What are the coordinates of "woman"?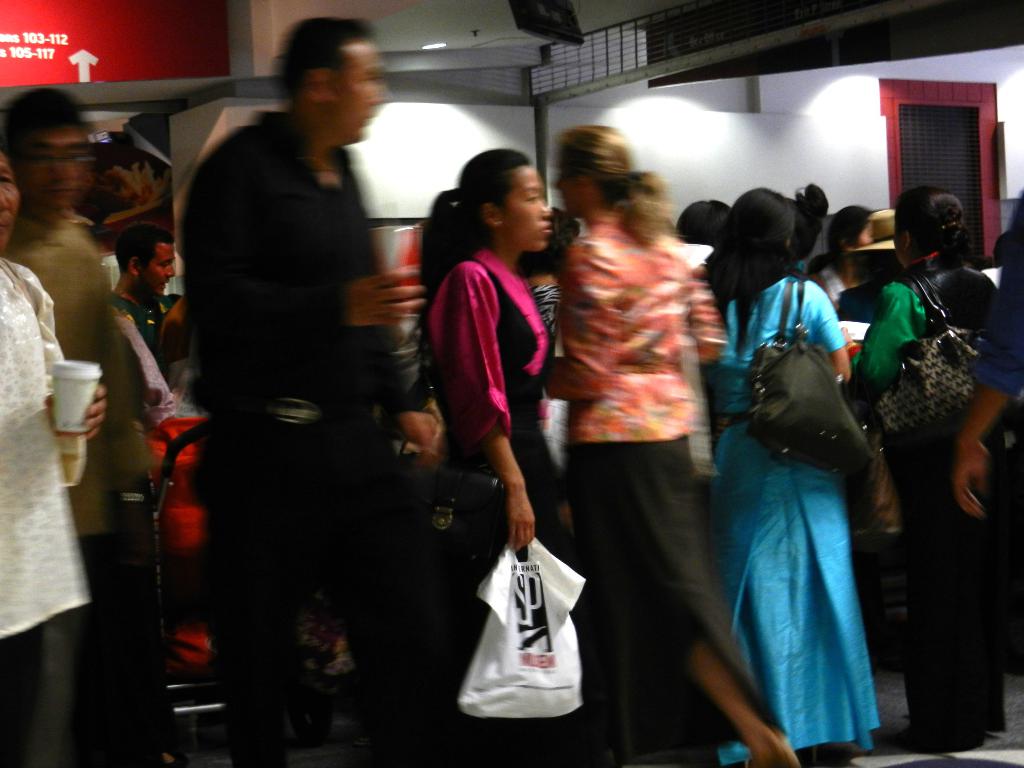
region(842, 164, 993, 744).
